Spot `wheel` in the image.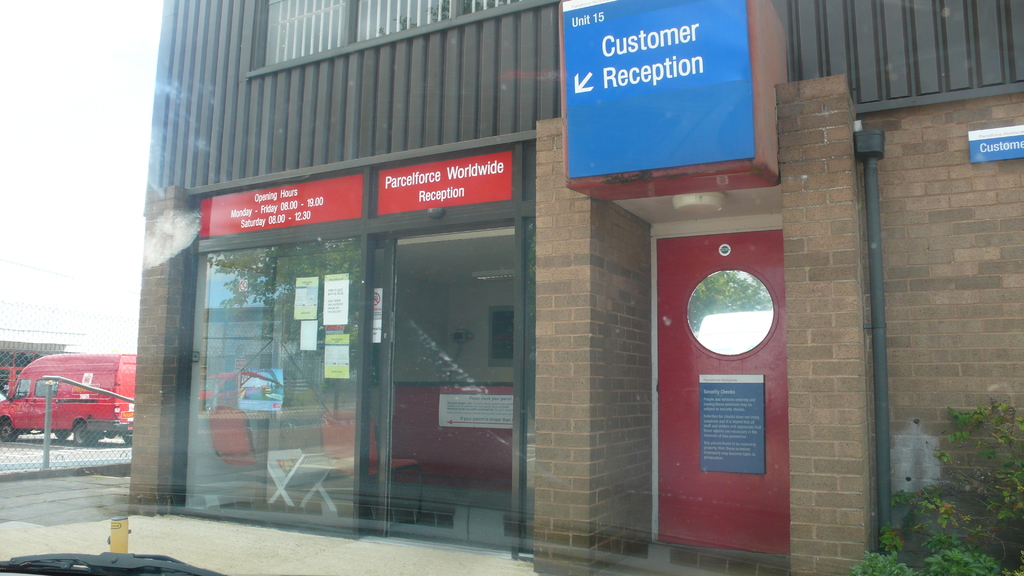
`wheel` found at l=122, t=435, r=132, b=448.
